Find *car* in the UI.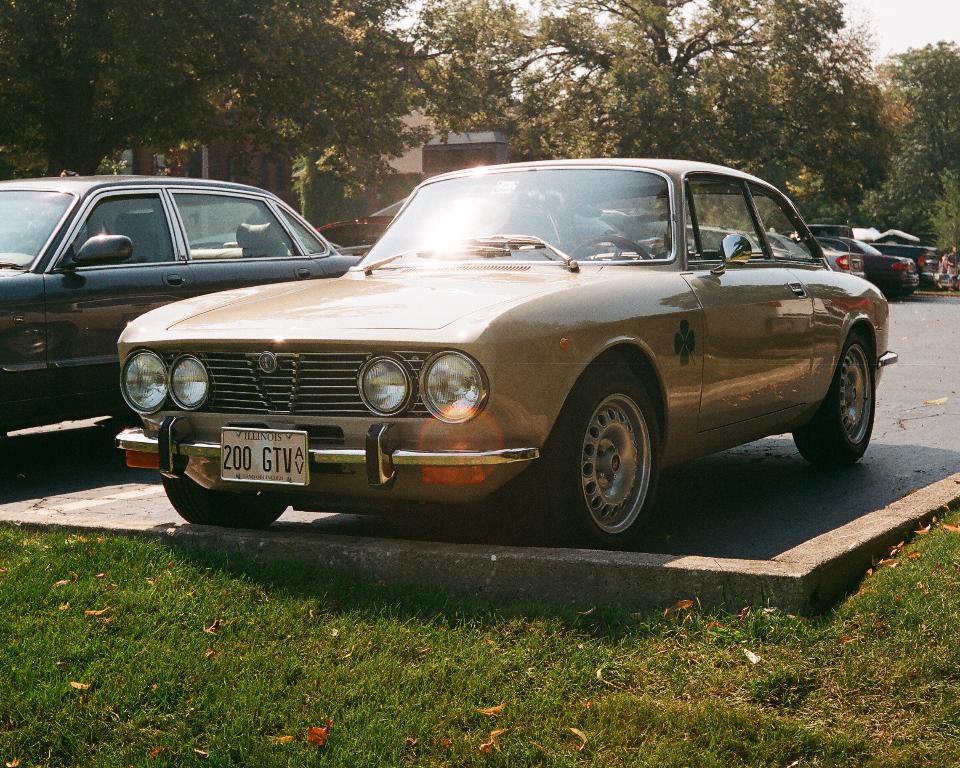
UI element at bbox=(0, 170, 362, 440).
